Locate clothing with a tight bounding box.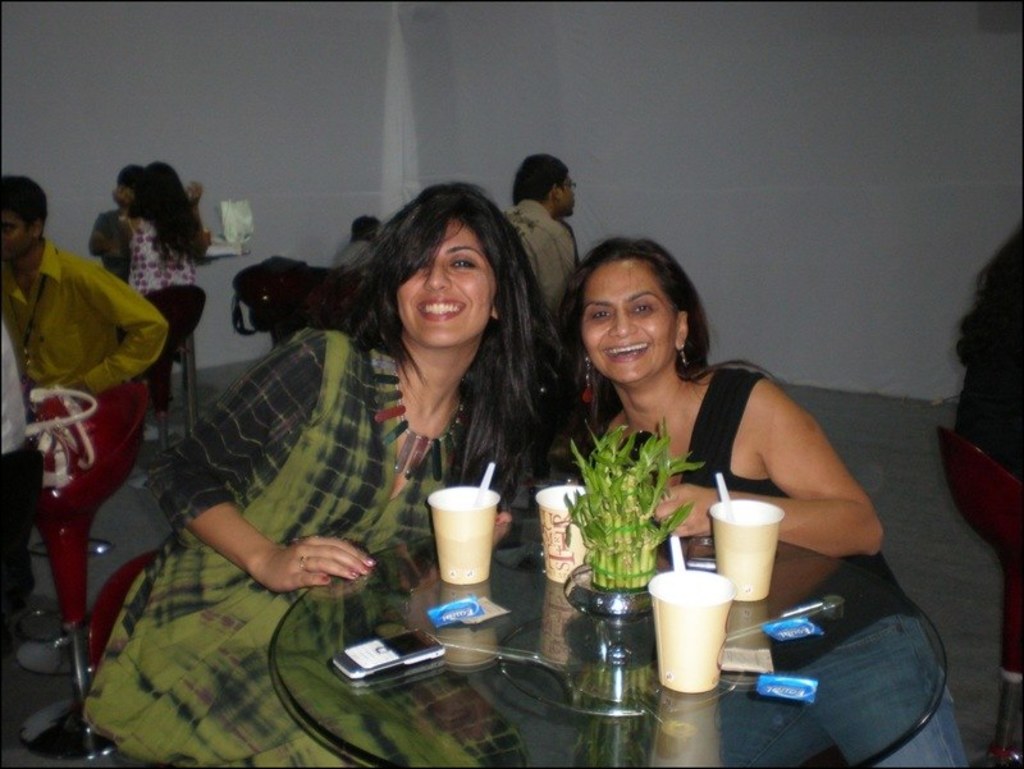
[506, 198, 575, 329].
